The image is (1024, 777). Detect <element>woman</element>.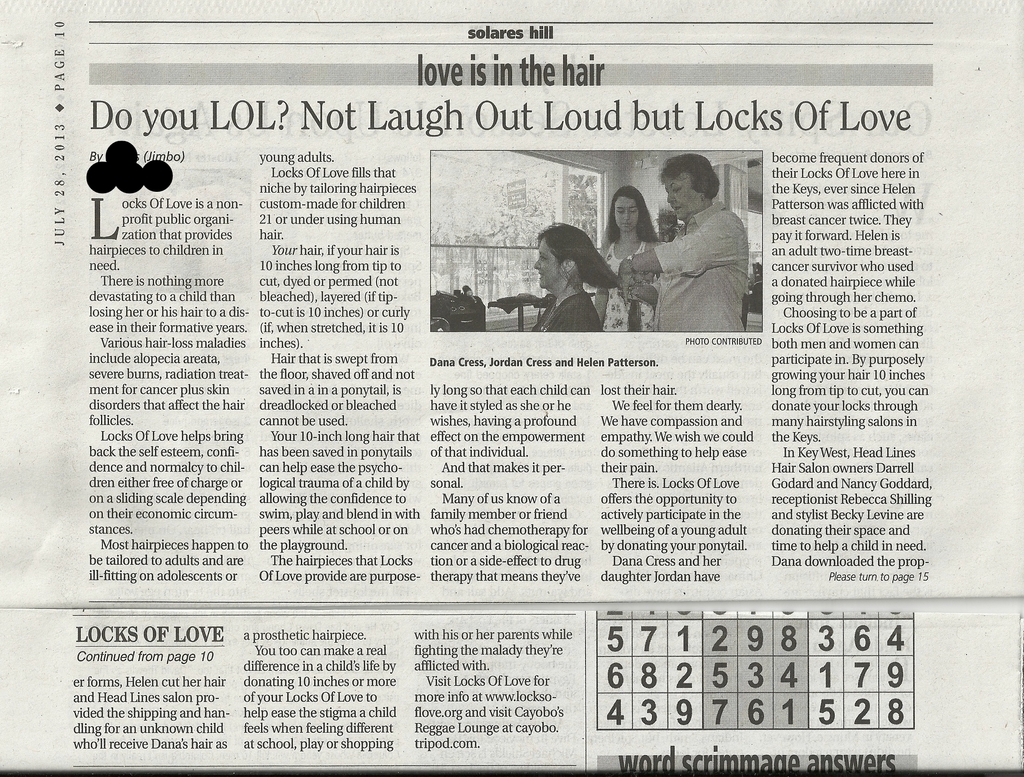
Detection: pyautogui.locateOnScreen(597, 183, 665, 331).
